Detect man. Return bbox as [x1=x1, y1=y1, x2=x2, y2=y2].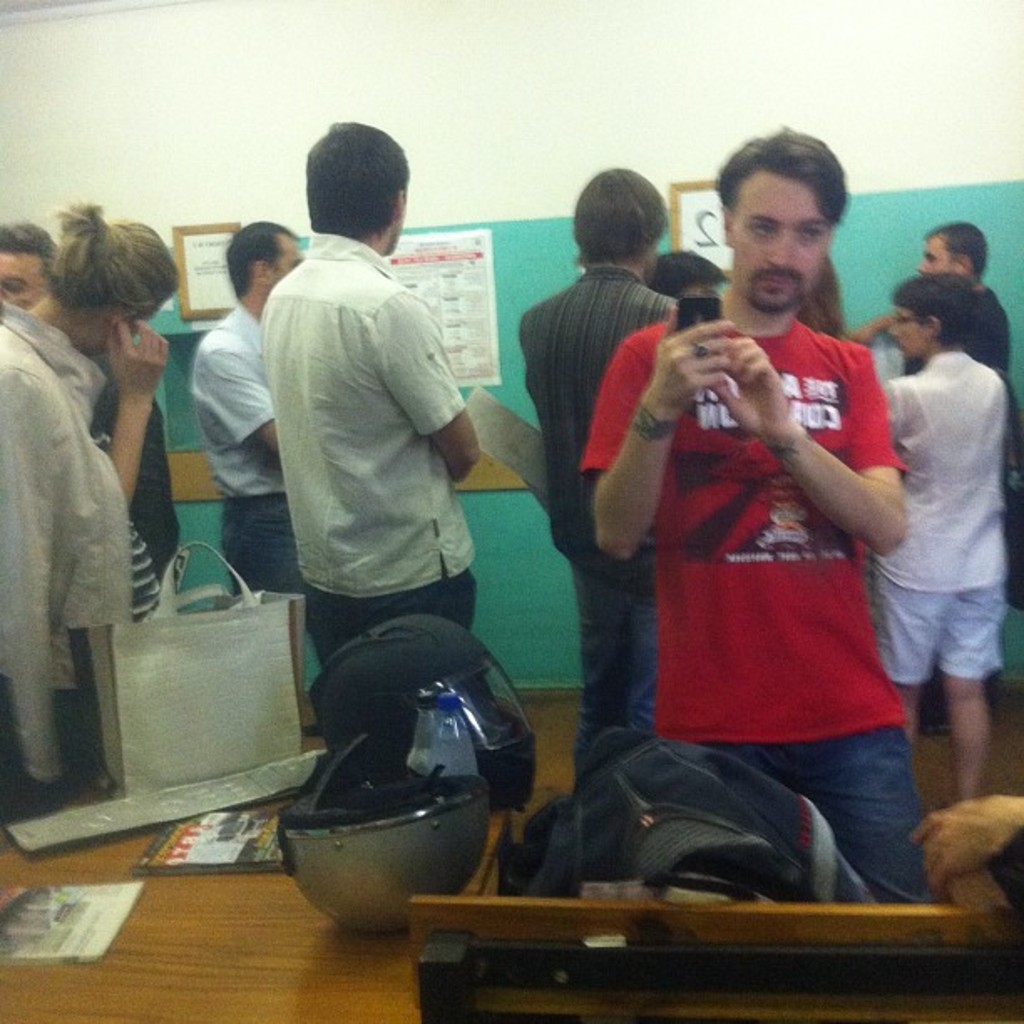
[x1=253, y1=104, x2=494, y2=689].
